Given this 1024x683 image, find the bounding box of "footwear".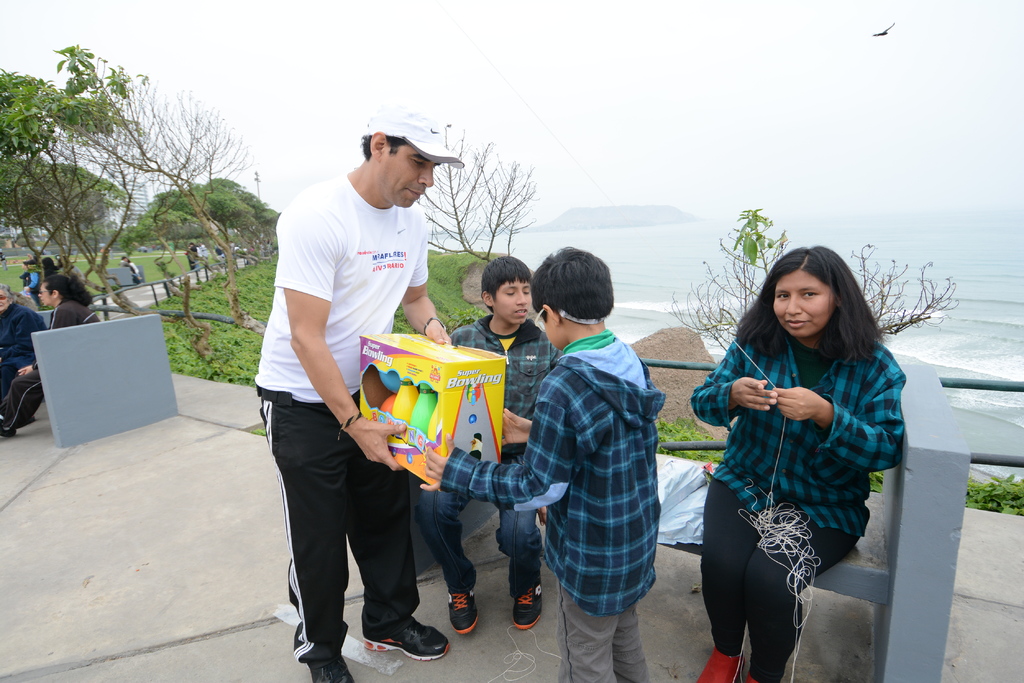
select_region(306, 657, 360, 682).
